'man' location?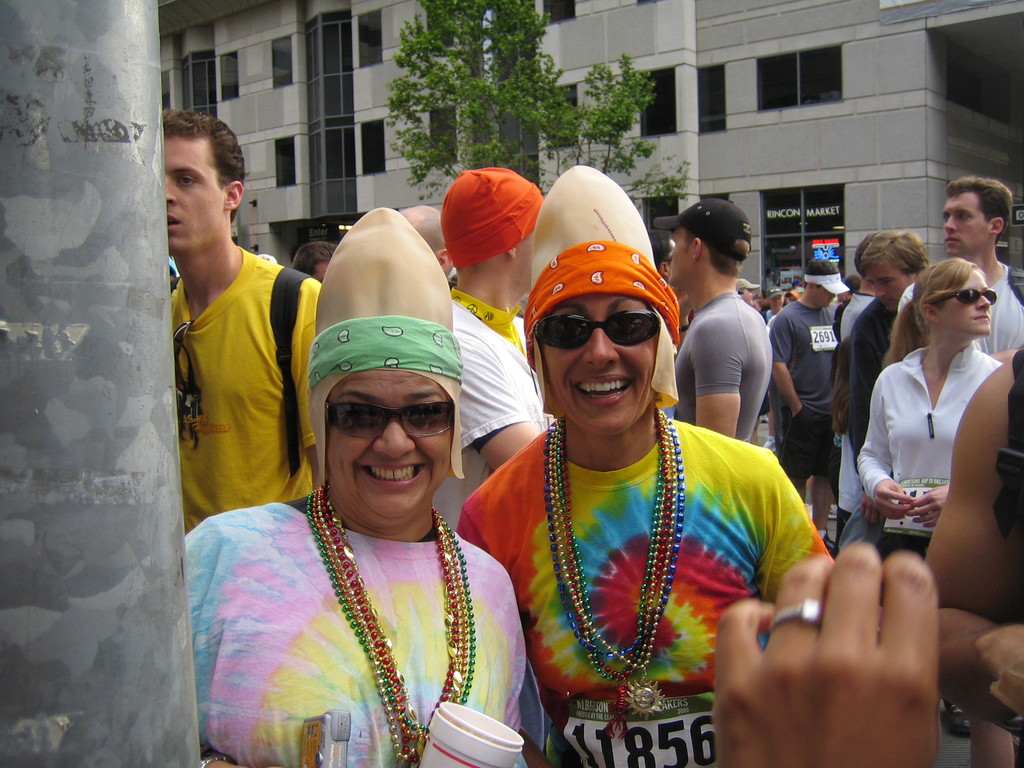
bbox(900, 177, 1023, 352)
